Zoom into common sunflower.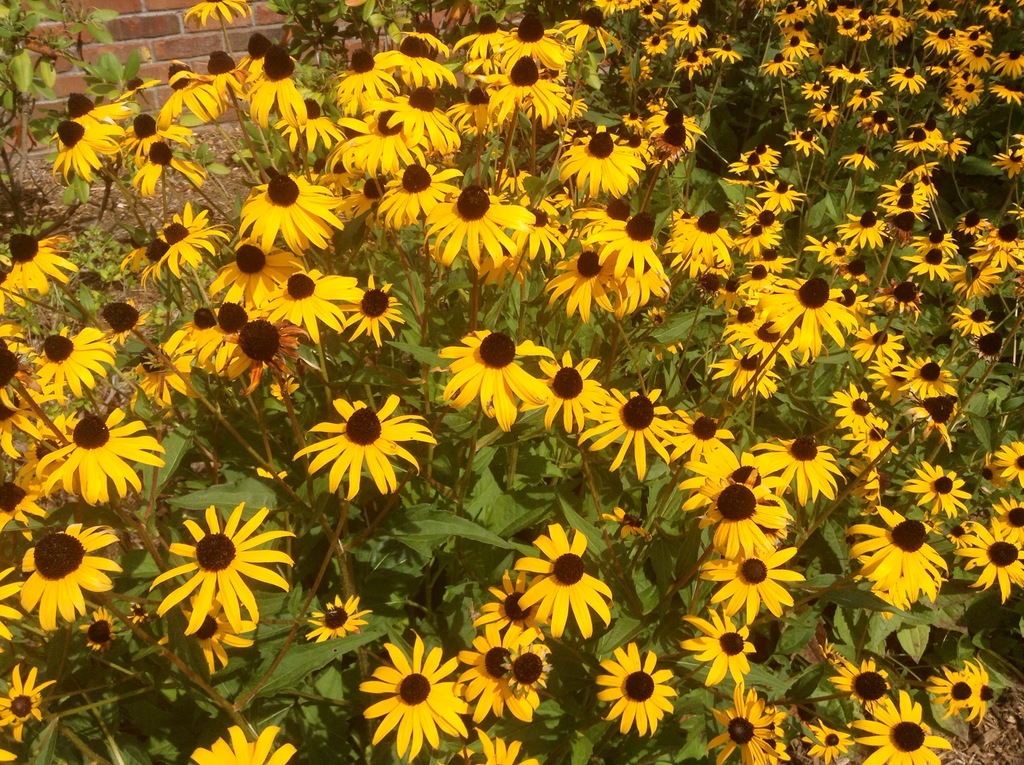
Zoom target: 387,165,467,232.
